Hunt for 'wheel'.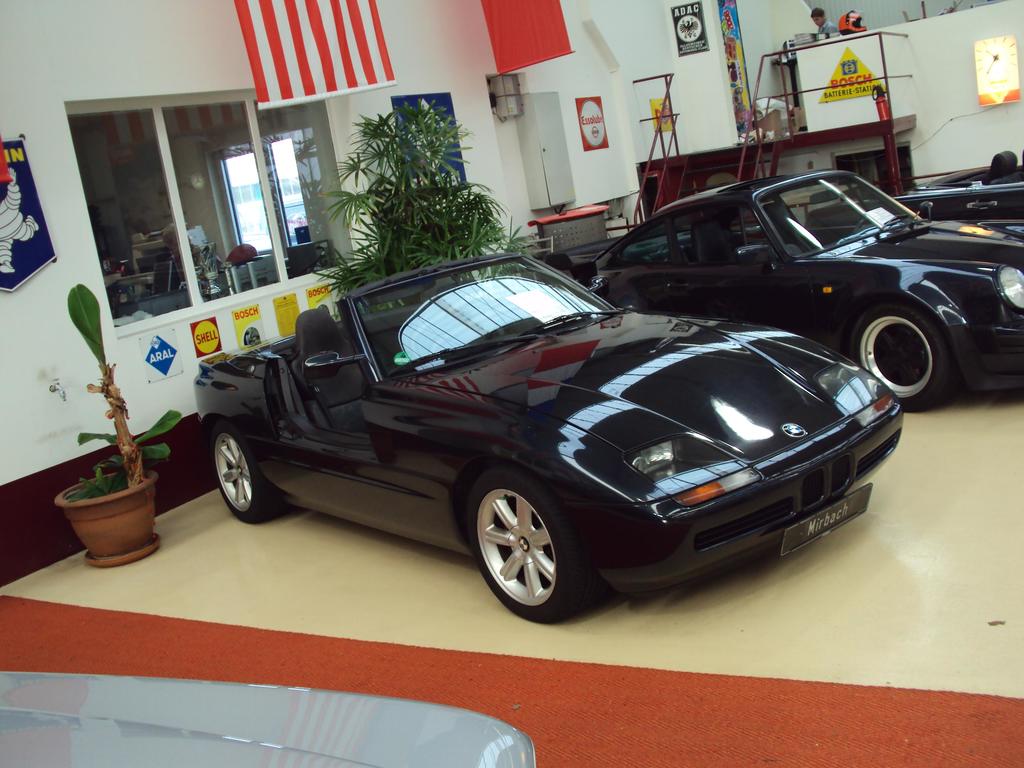
Hunted down at locate(852, 214, 877, 231).
